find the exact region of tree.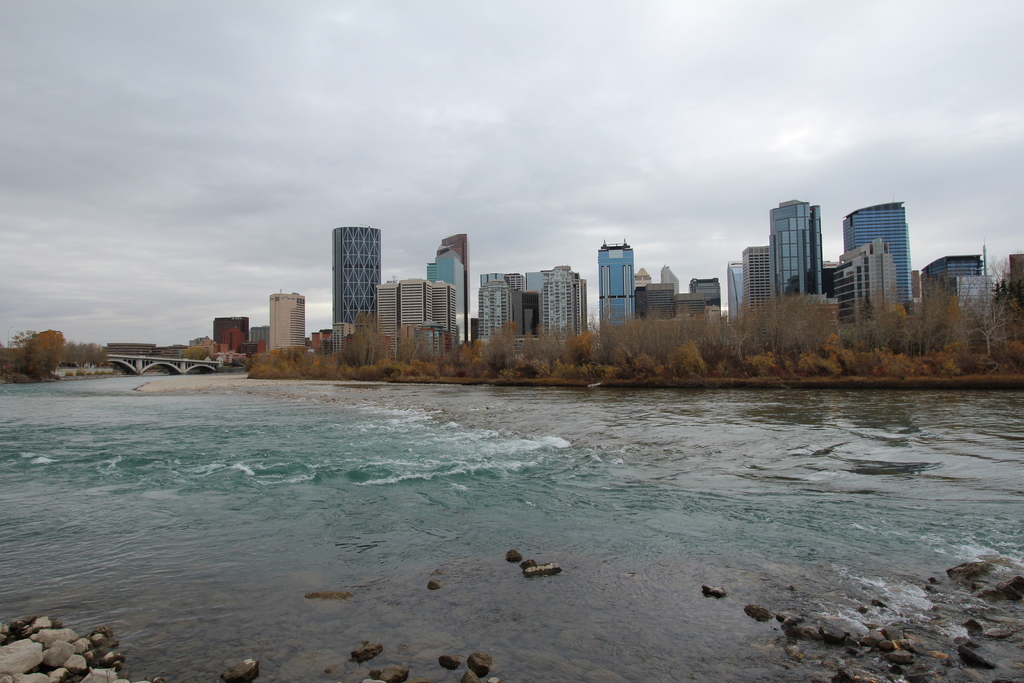
Exact region: x1=666 y1=340 x2=708 y2=377.
